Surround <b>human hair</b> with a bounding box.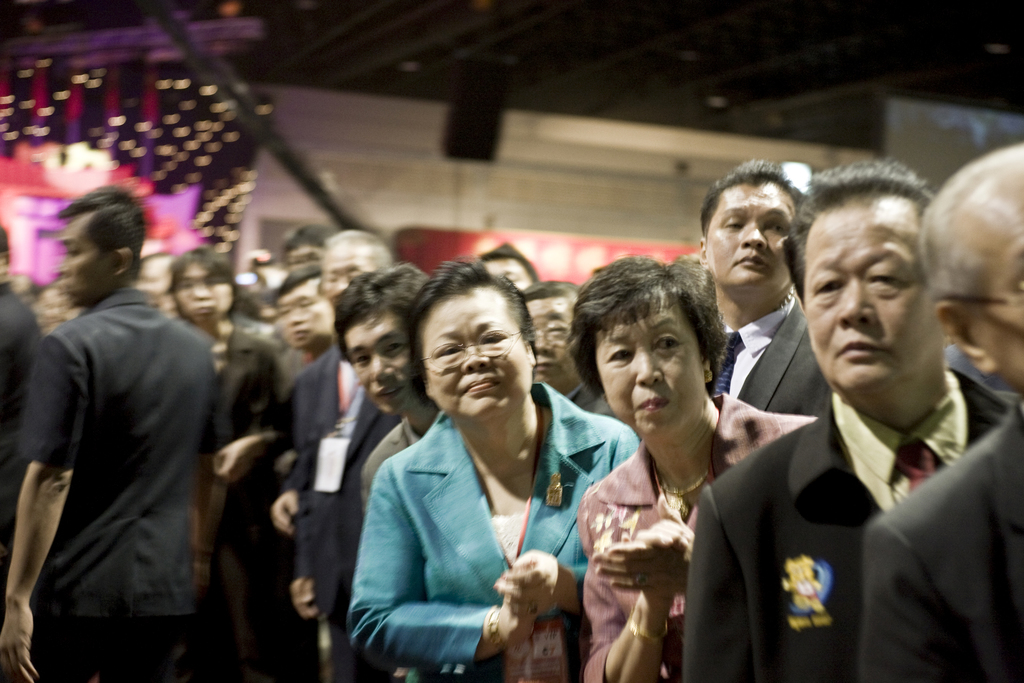
bbox=(568, 252, 729, 447).
